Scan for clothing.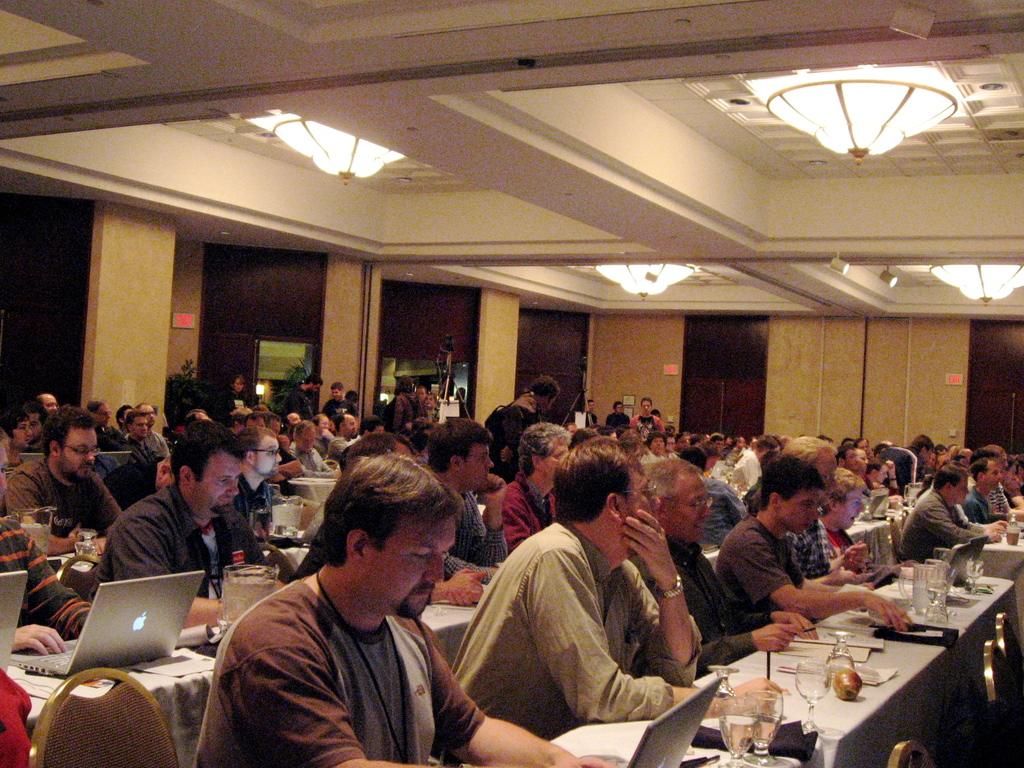
Scan result: bbox=(629, 415, 662, 434).
